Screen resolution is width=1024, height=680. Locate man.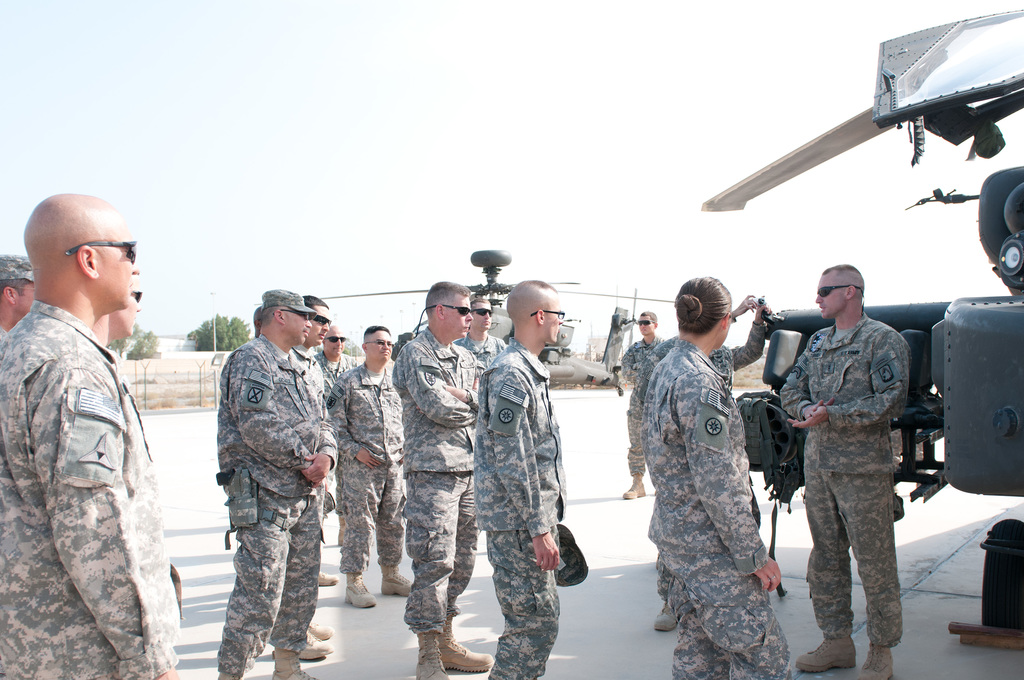
detection(387, 282, 495, 679).
